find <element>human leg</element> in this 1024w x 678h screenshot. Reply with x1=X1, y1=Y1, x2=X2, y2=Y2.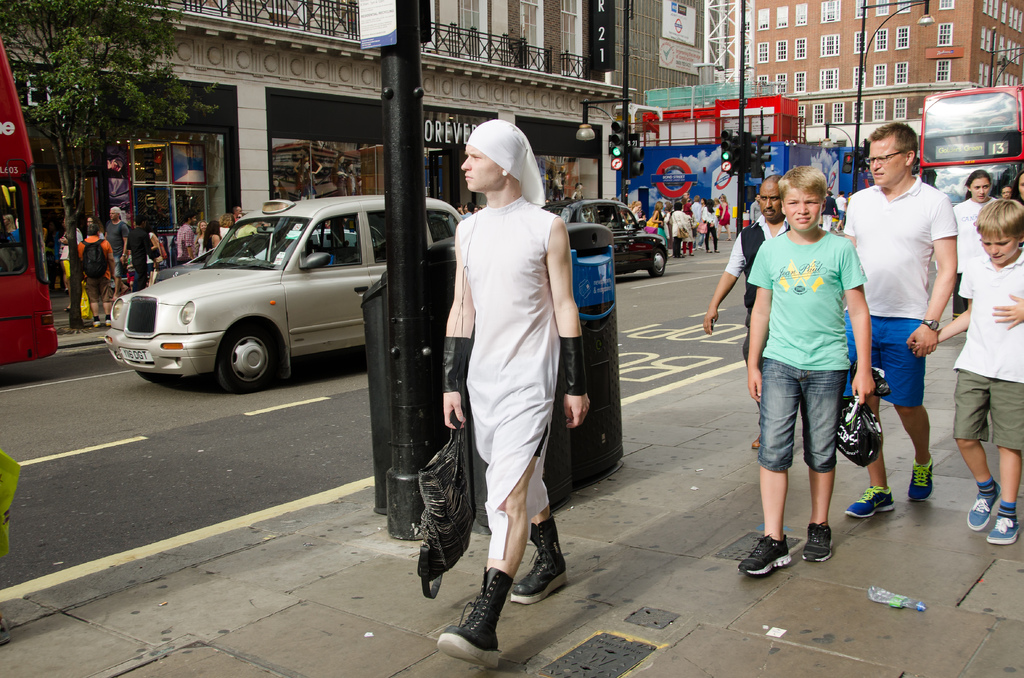
x1=804, y1=375, x2=845, y2=565.
